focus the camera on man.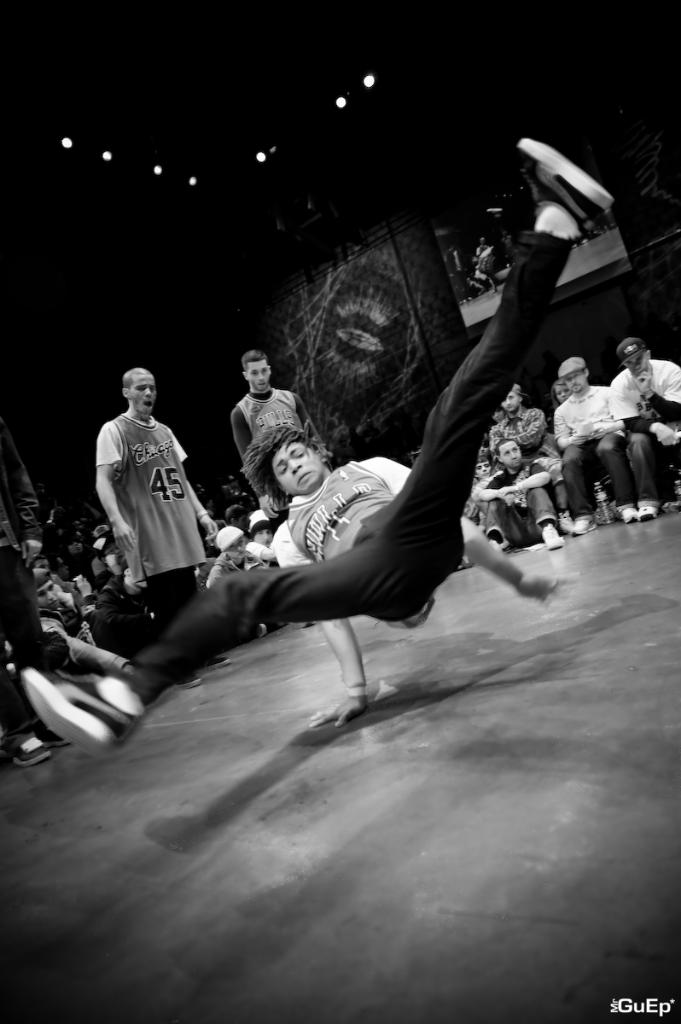
Focus region: [left=489, top=368, right=559, bottom=452].
